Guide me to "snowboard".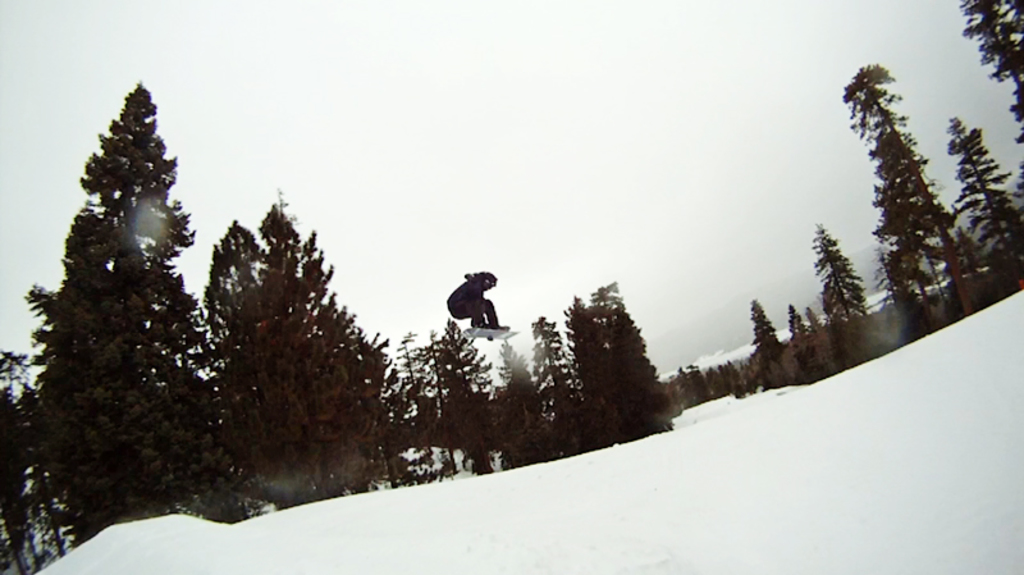
Guidance: (x1=458, y1=325, x2=518, y2=342).
